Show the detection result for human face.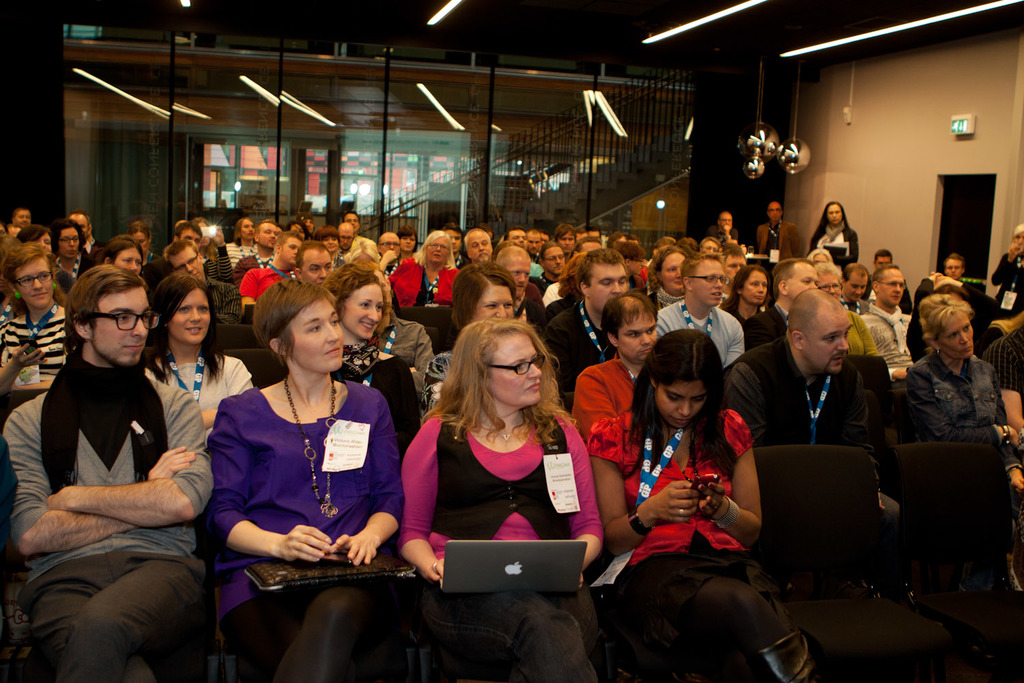
281/237/301/268.
